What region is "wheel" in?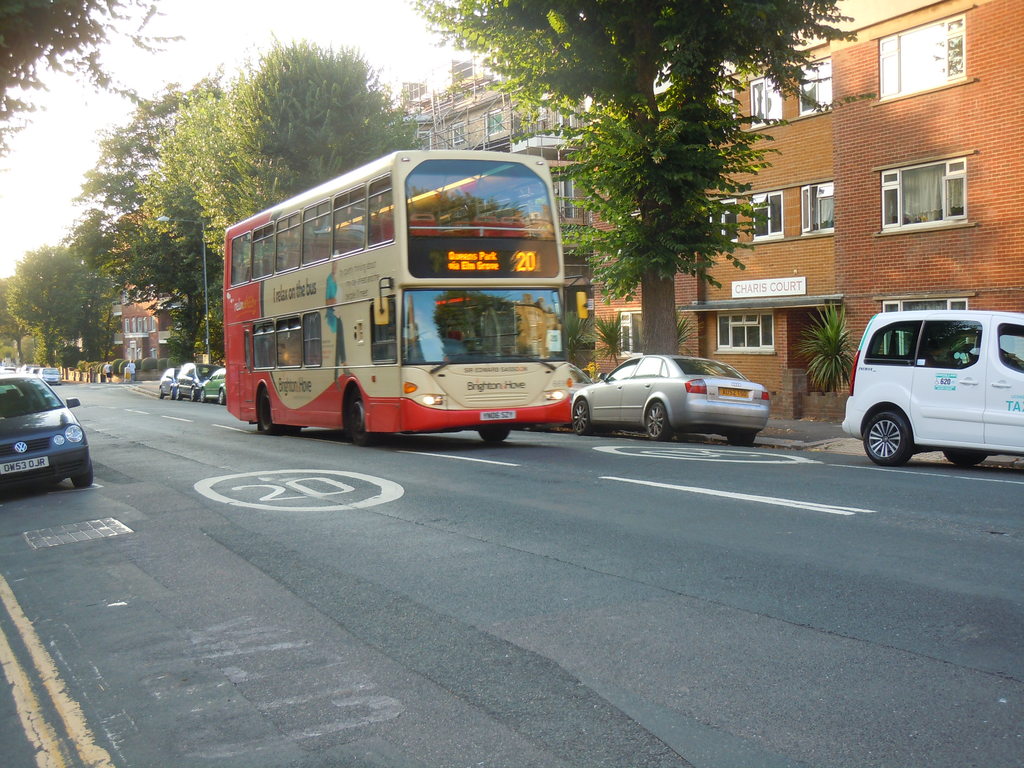
637, 399, 666, 442.
